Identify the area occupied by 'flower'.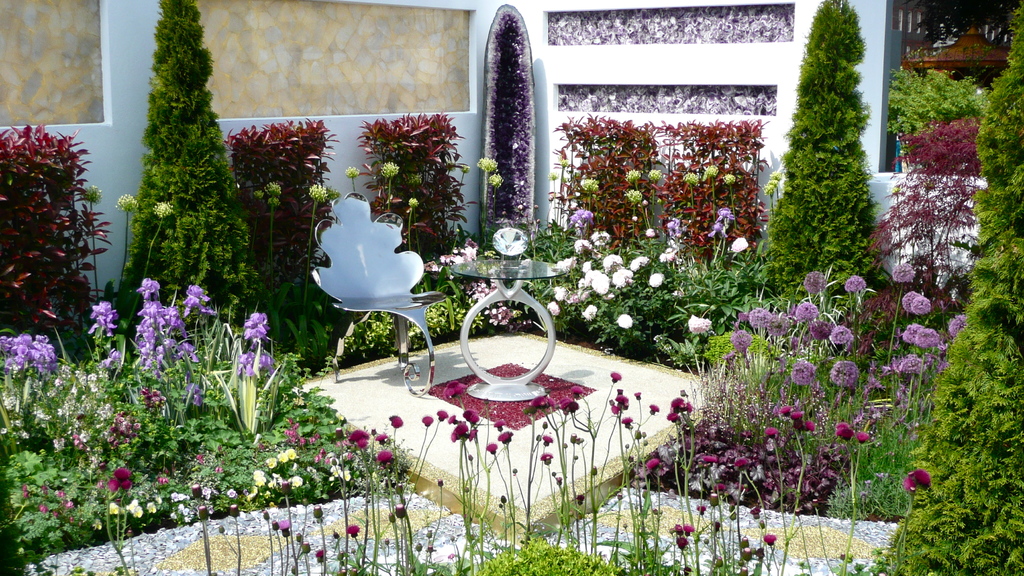
Area: Rect(627, 190, 644, 204).
